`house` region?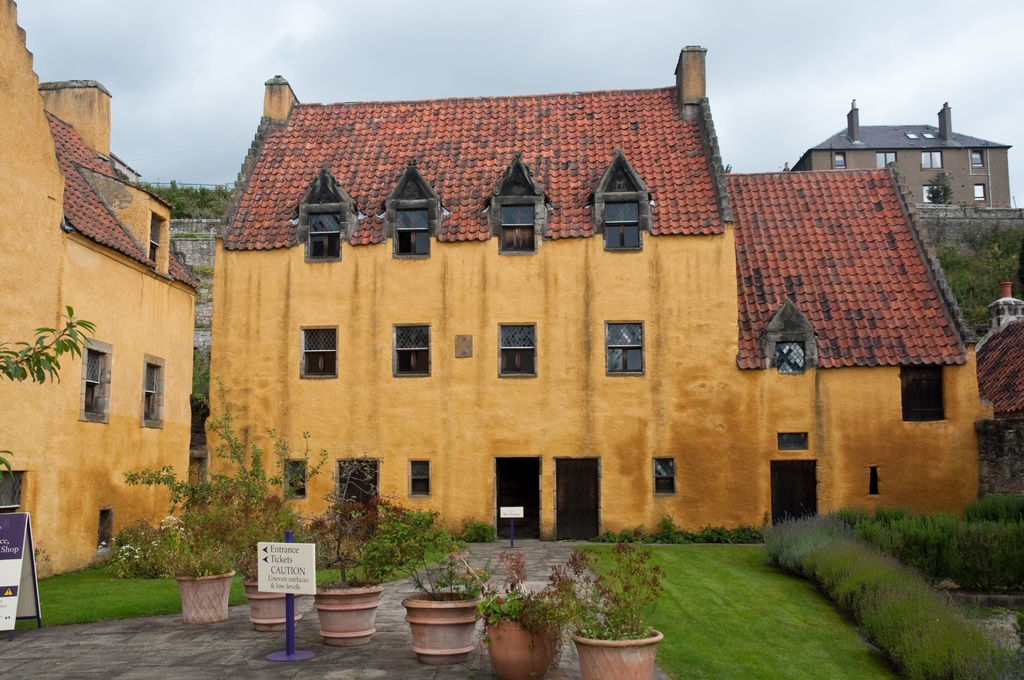
(left=979, top=280, right=1023, bottom=498)
